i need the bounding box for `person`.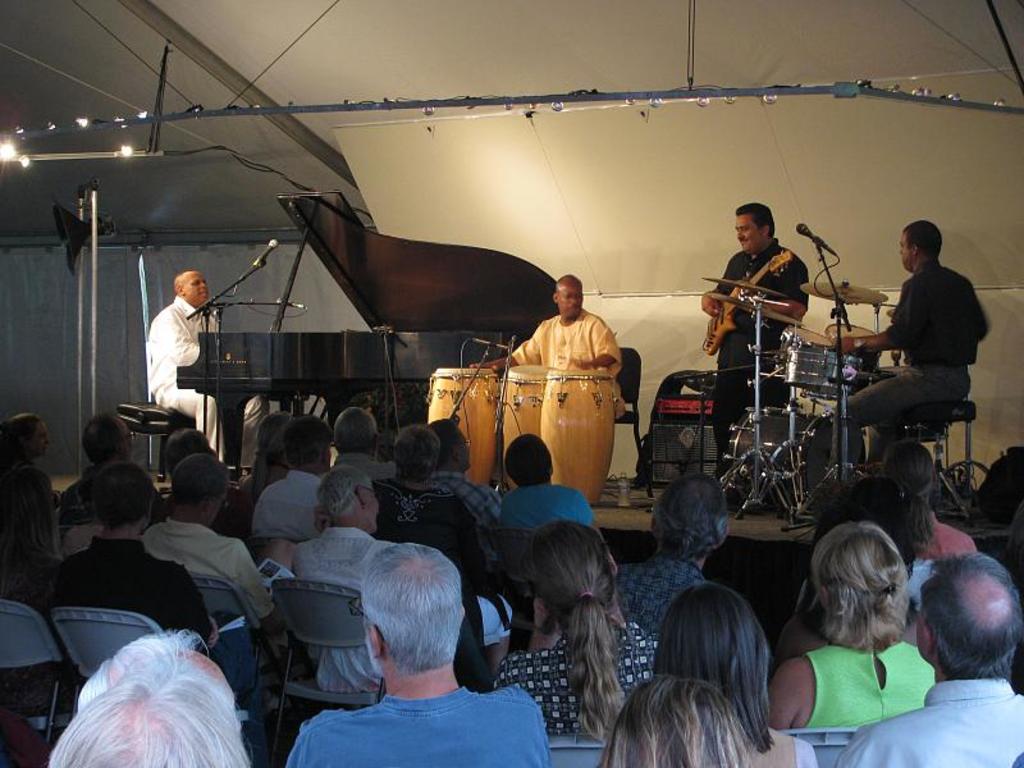
Here it is: 41:457:218:658.
